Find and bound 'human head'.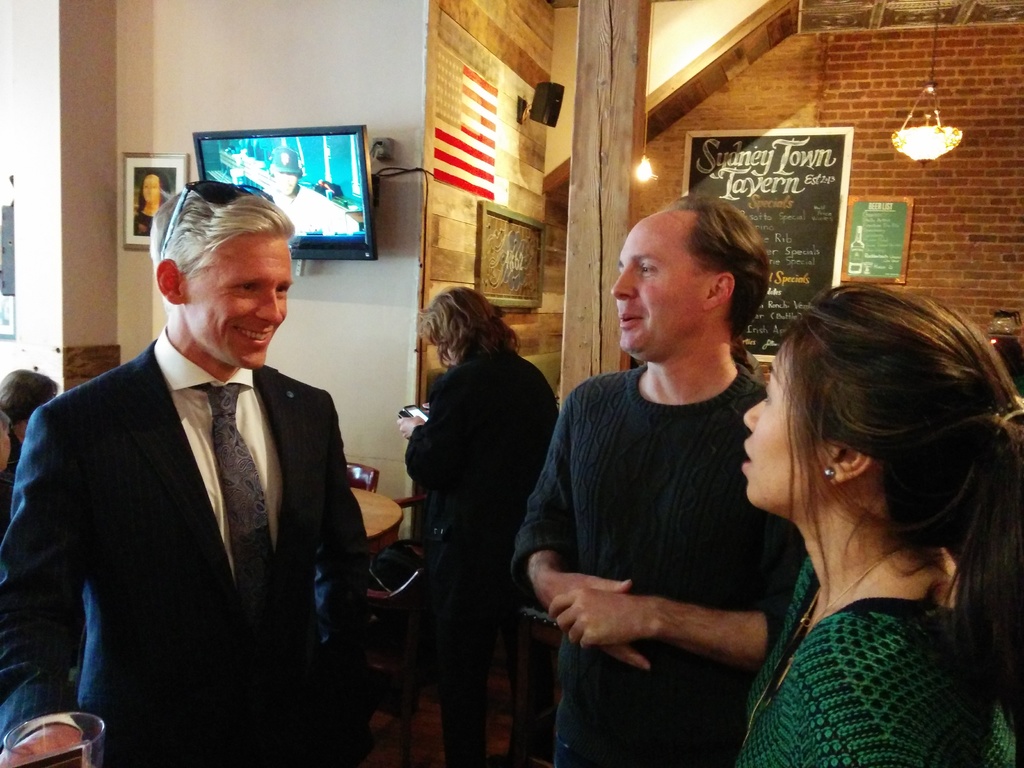
Bound: [150,181,300,371].
